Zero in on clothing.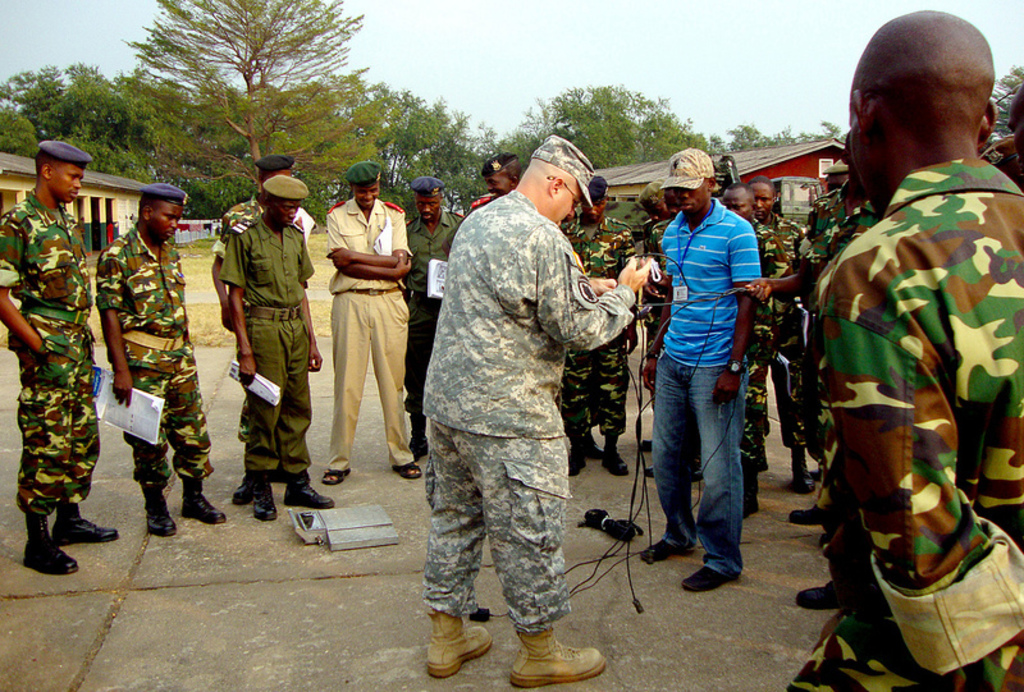
Zeroed in: locate(812, 191, 872, 262).
